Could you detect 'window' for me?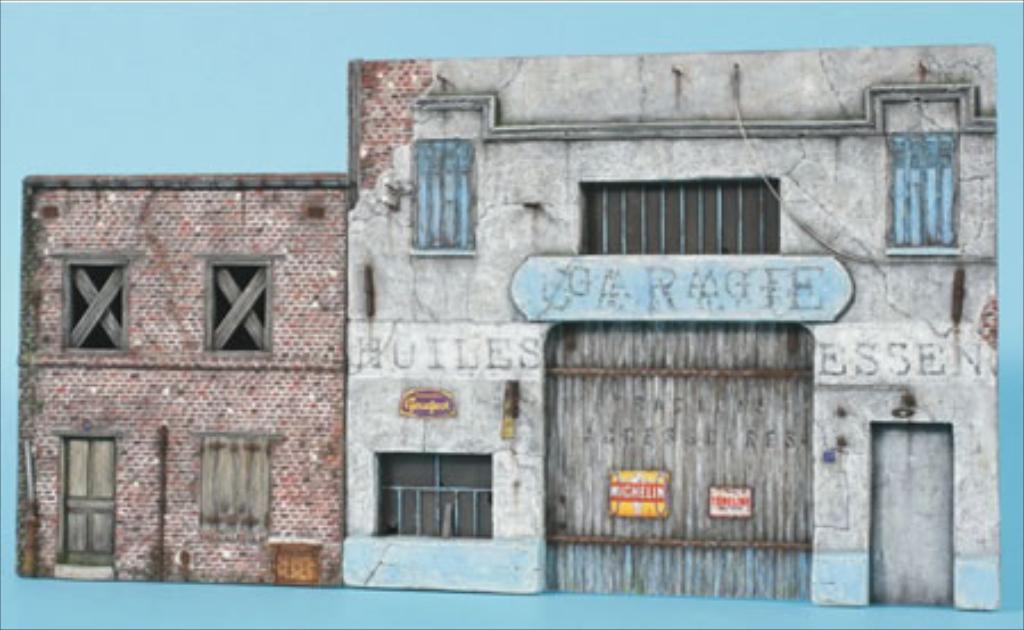
Detection result: l=419, t=139, r=482, b=255.
